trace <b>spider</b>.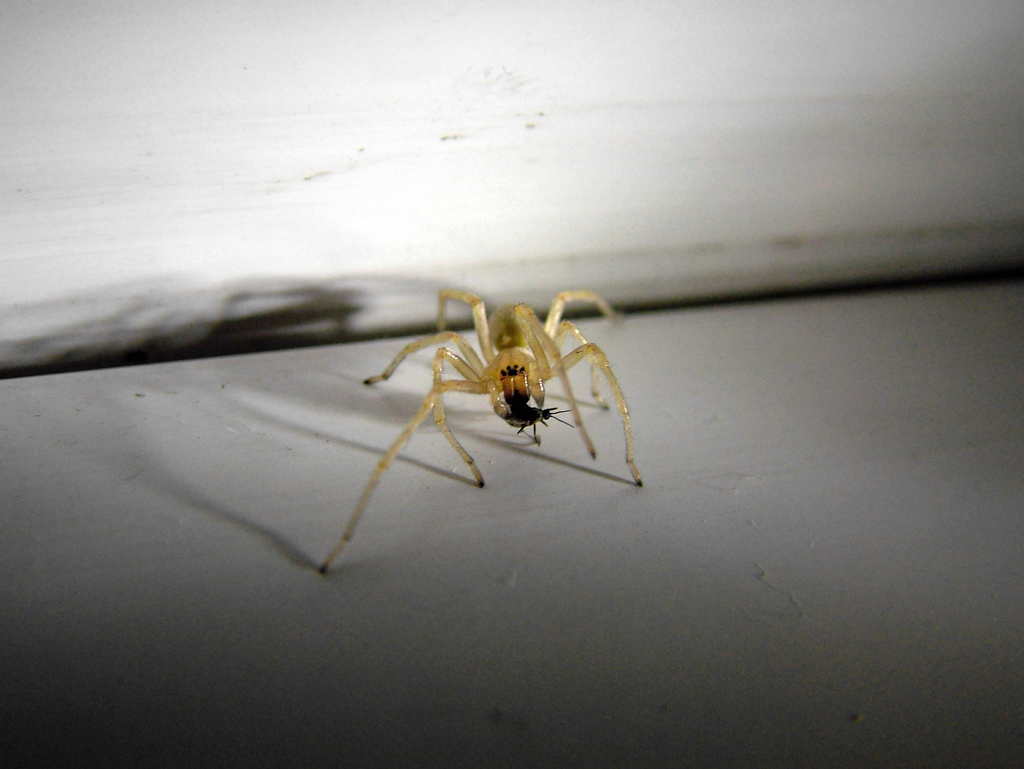
Traced to [308,280,644,572].
